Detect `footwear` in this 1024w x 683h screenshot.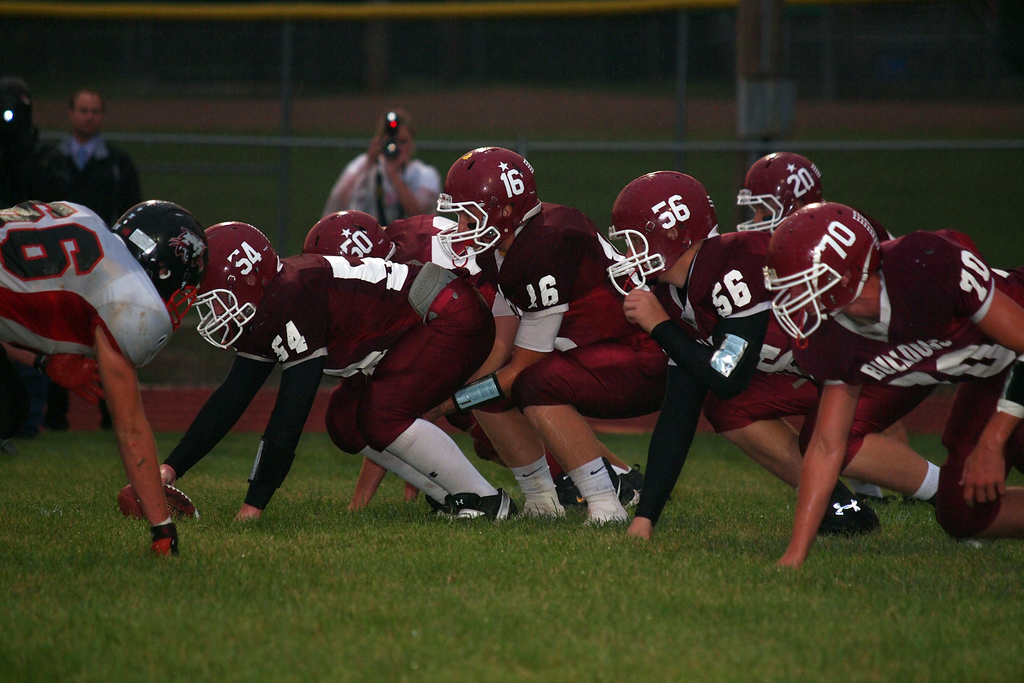
Detection: (452, 490, 520, 524).
